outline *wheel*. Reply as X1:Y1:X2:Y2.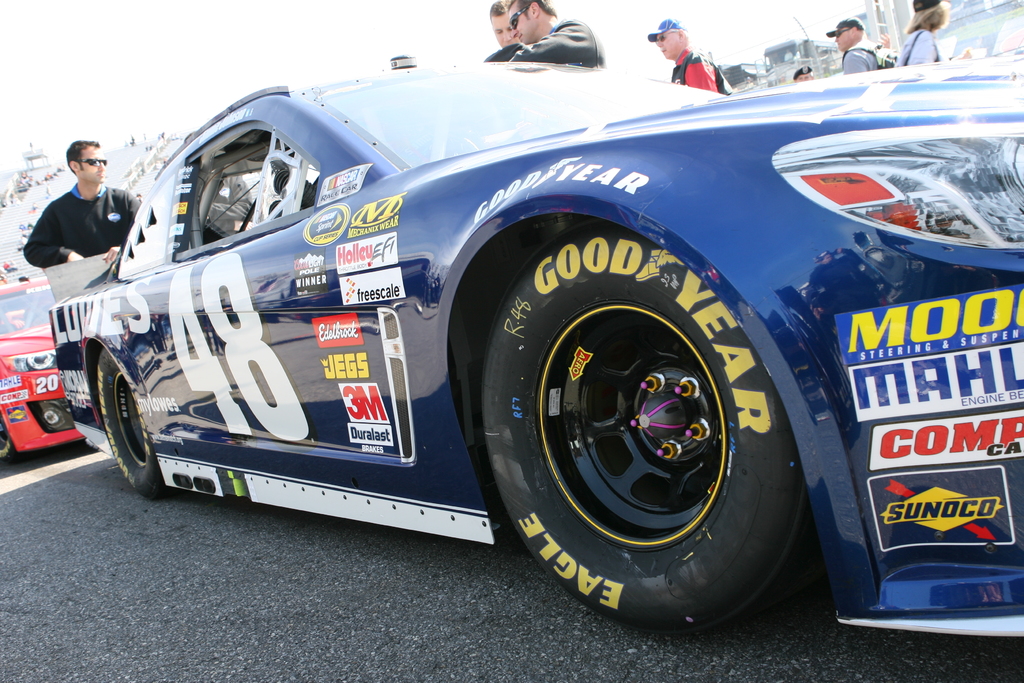
0:413:21:464.
